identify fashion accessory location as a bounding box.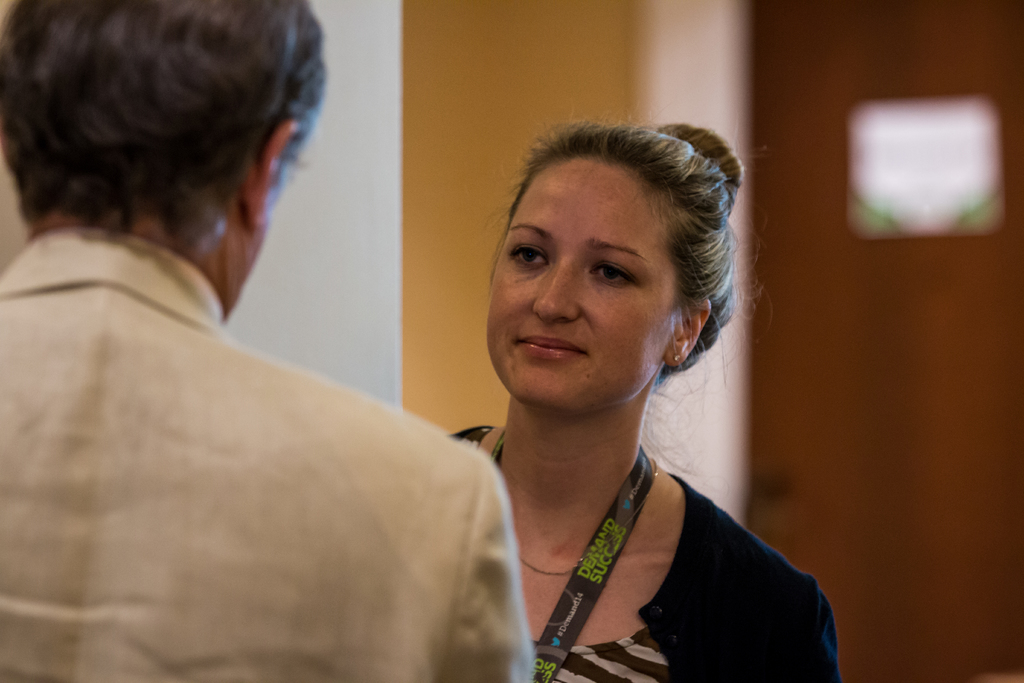
<region>668, 349, 682, 365</region>.
